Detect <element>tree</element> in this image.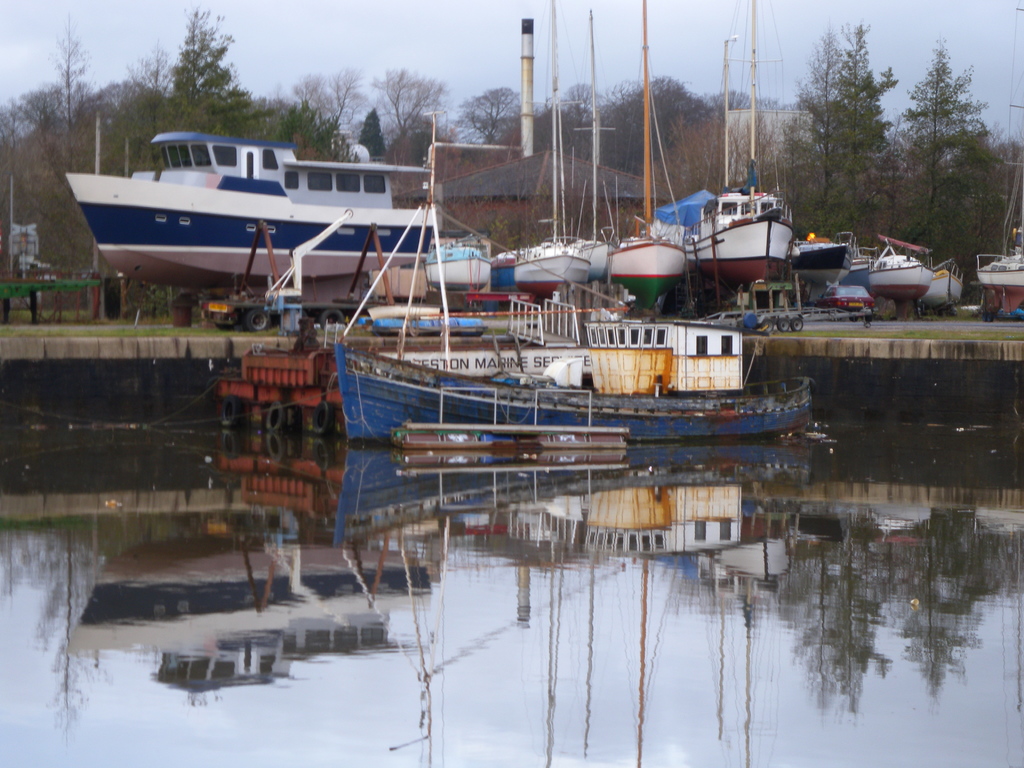
Detection: [x1=0, y1=9, x2=106, y2=275].
